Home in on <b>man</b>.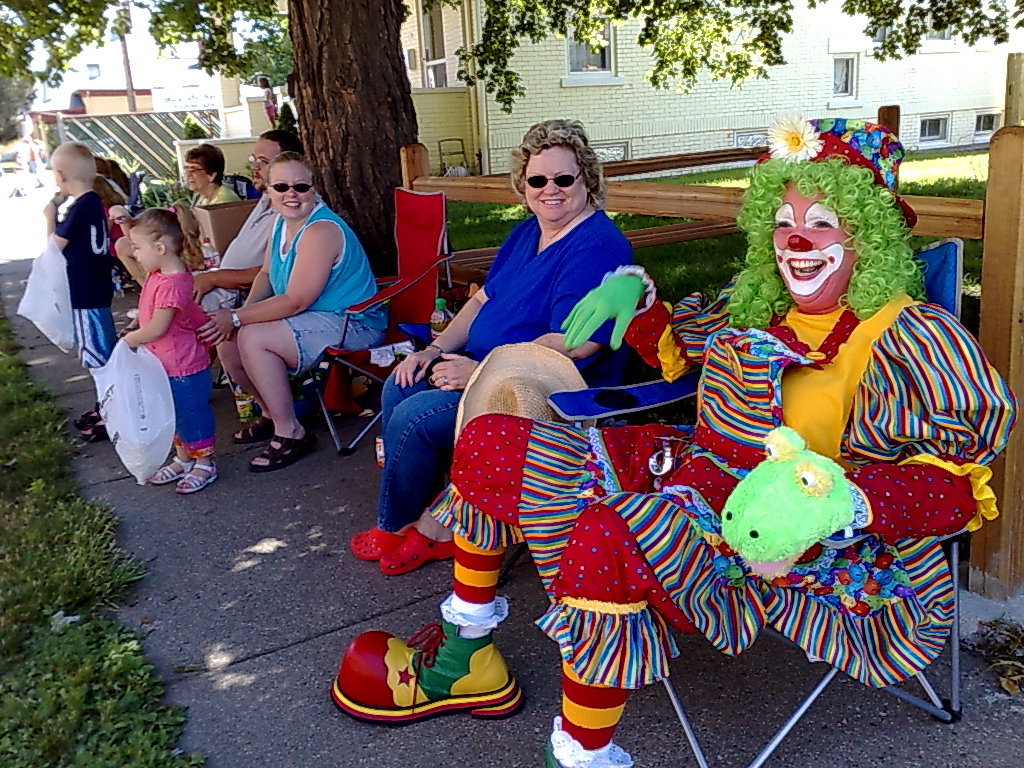
Homed in at bbox(73, 129, 304, 439).
